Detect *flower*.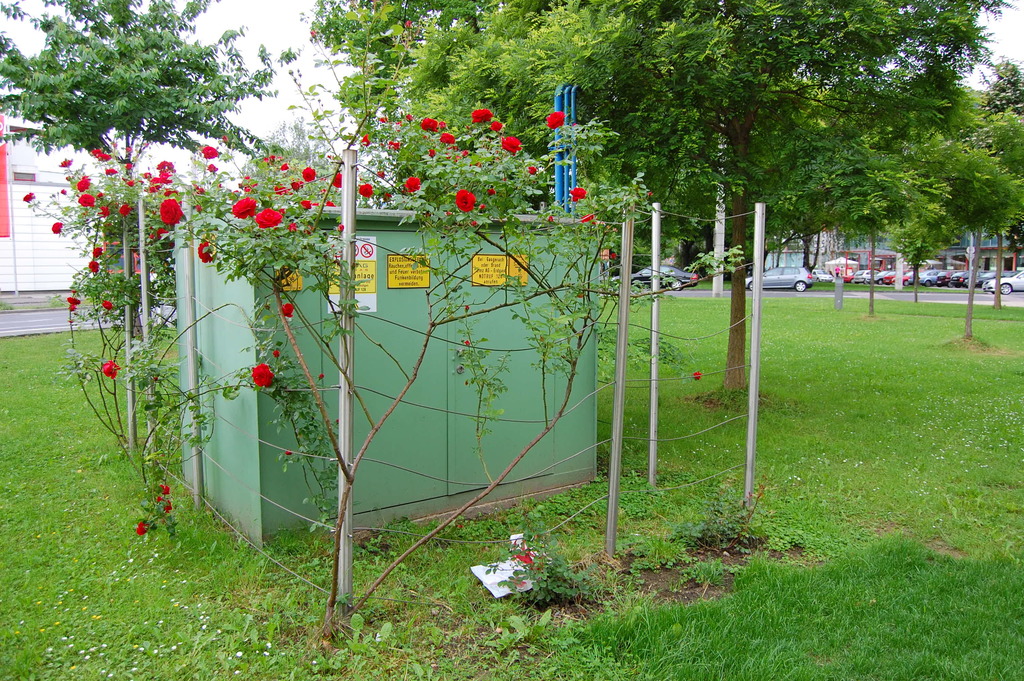
Detected at 428, 147, 436, 157.
